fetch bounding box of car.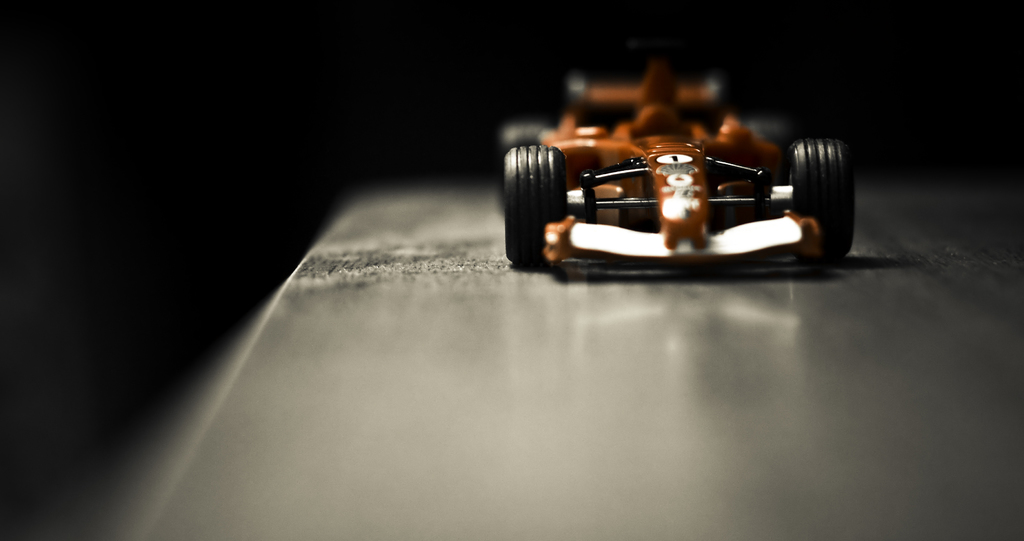
Bbox: <bbox>493, 74, 862, 277</bbox>.
